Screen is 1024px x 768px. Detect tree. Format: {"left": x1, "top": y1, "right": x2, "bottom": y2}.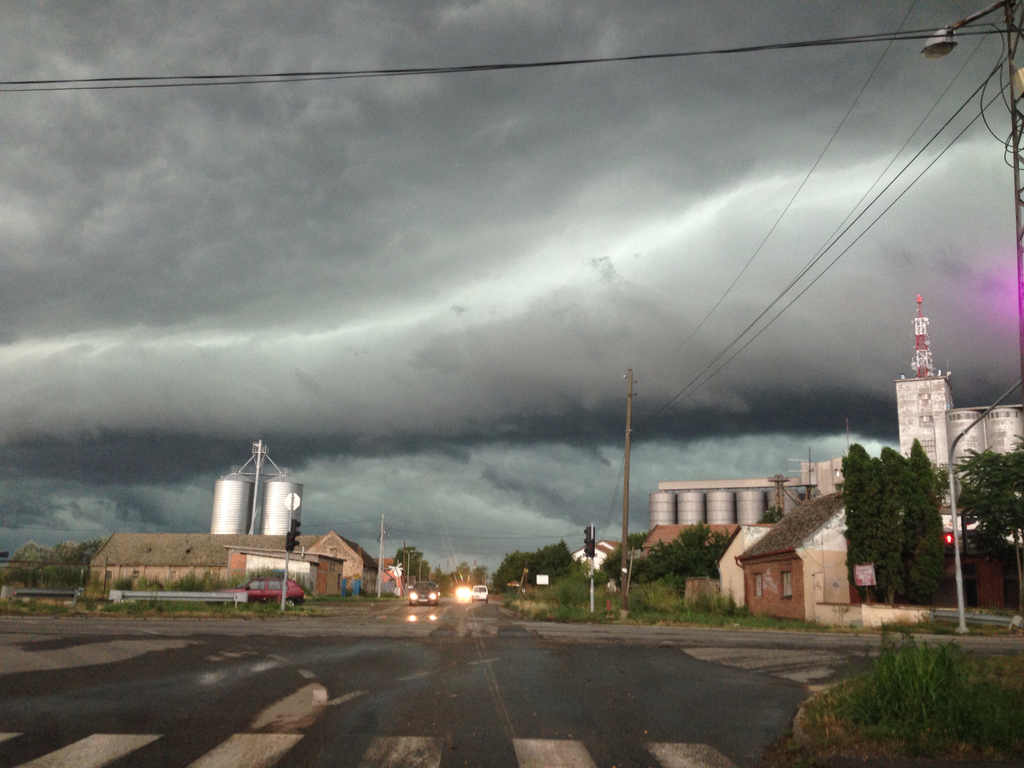
{"left": 755, "top": 503, "right": 782, "bottom": 527}.
